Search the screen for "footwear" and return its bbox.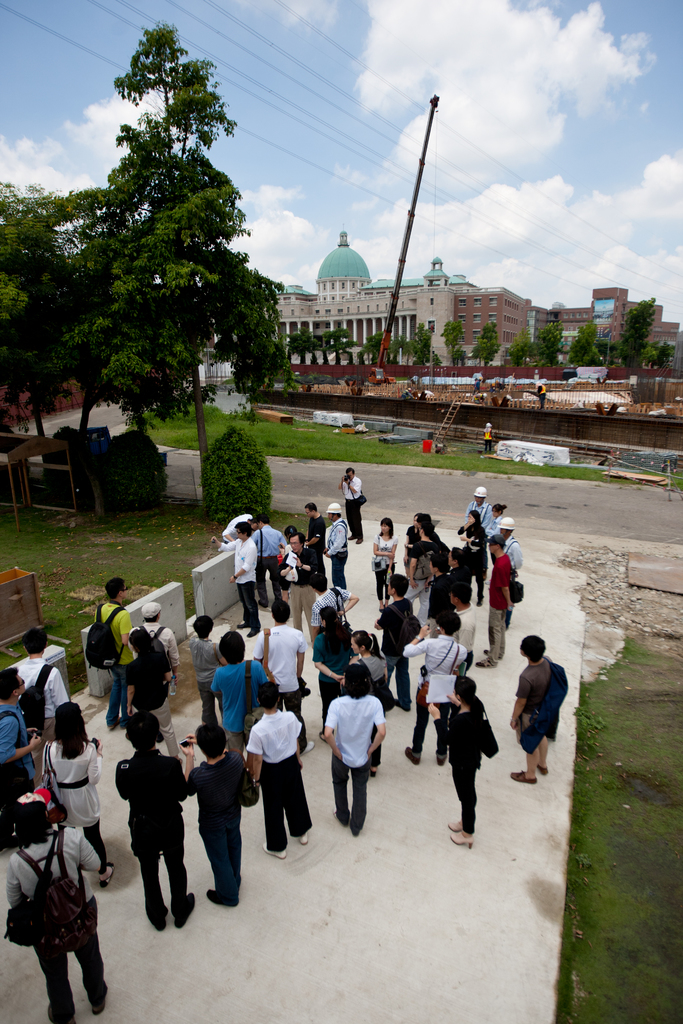
Found: bbox(99, 861, 115, 890).
